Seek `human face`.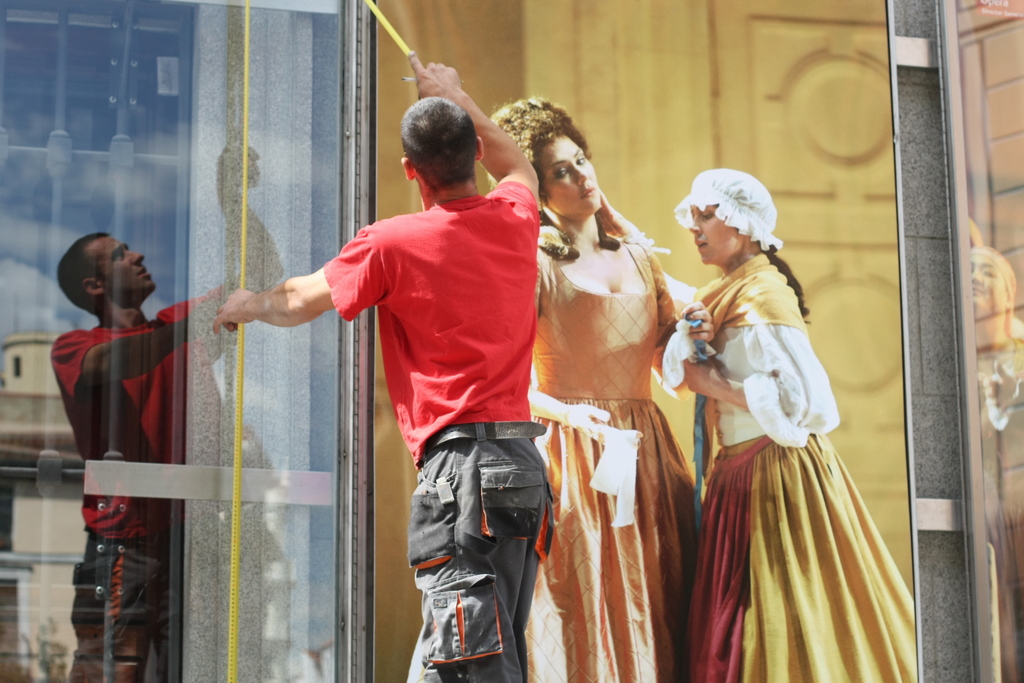
<bbox>540, 131, 600, 217</bbox>.
